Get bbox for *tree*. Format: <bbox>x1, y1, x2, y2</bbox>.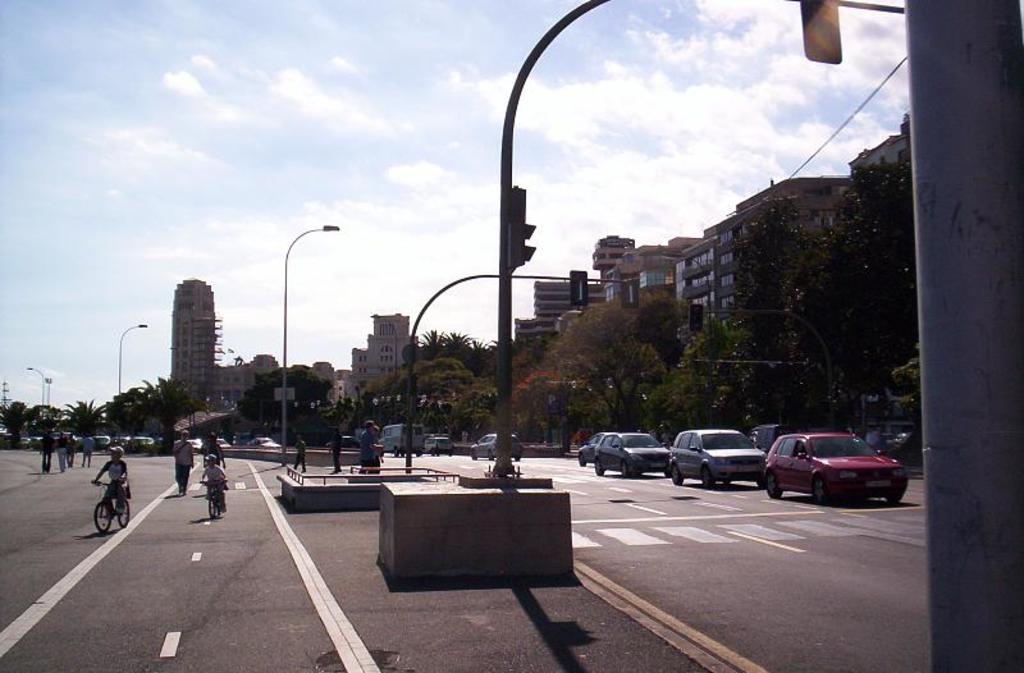
<bbox>349, 389, 379, 438</bbox>.
